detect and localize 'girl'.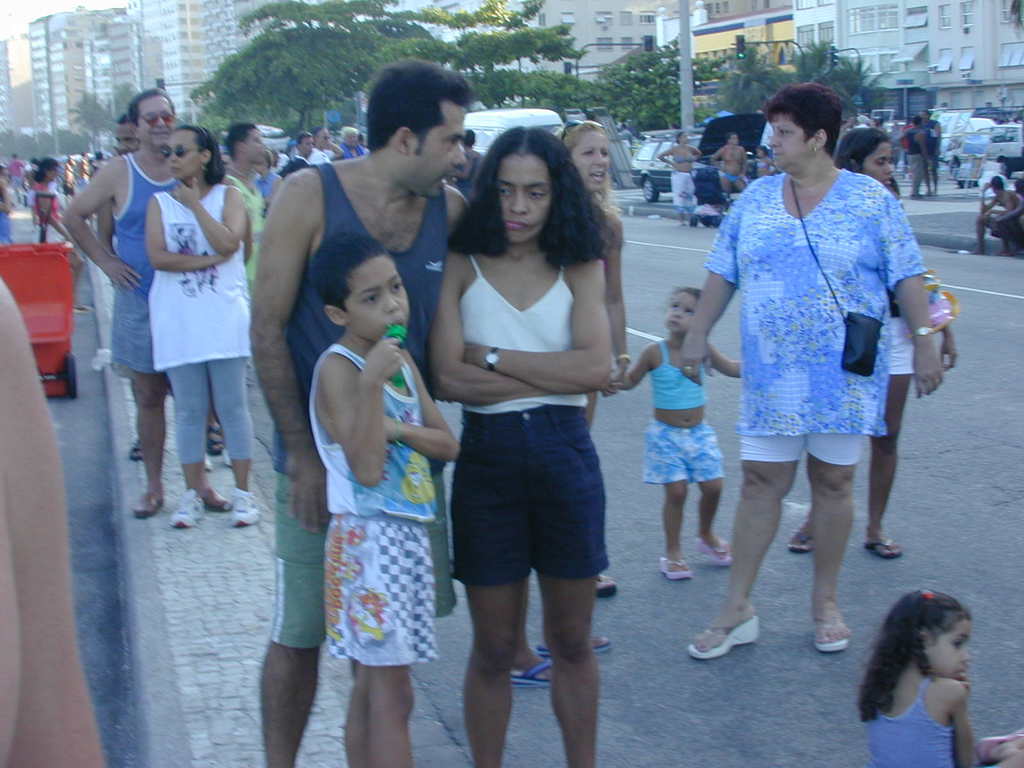
Localized at <region>851, 578, 982, 767</region>.
